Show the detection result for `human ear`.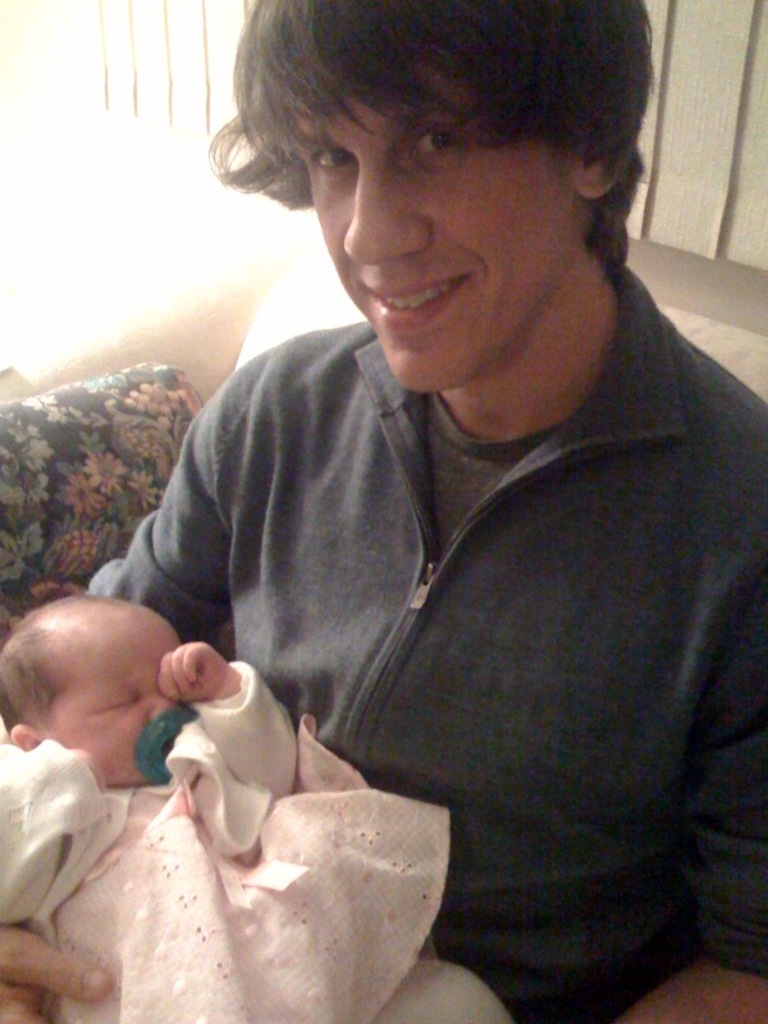
580/160/627/204.
